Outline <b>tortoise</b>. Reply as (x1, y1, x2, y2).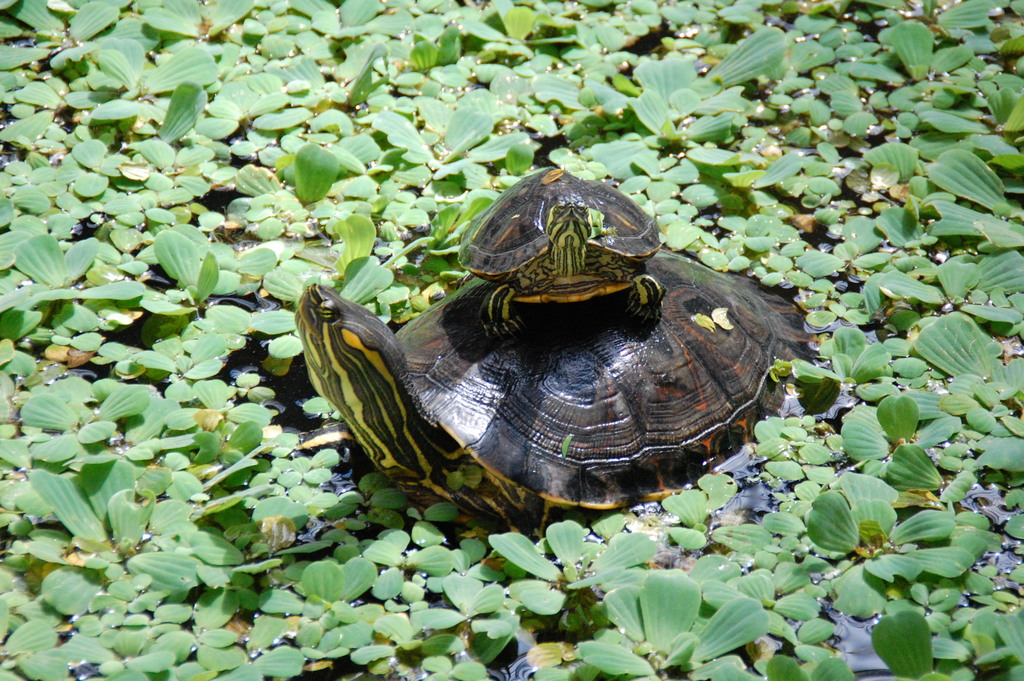
(299, 161, 812, 527).
